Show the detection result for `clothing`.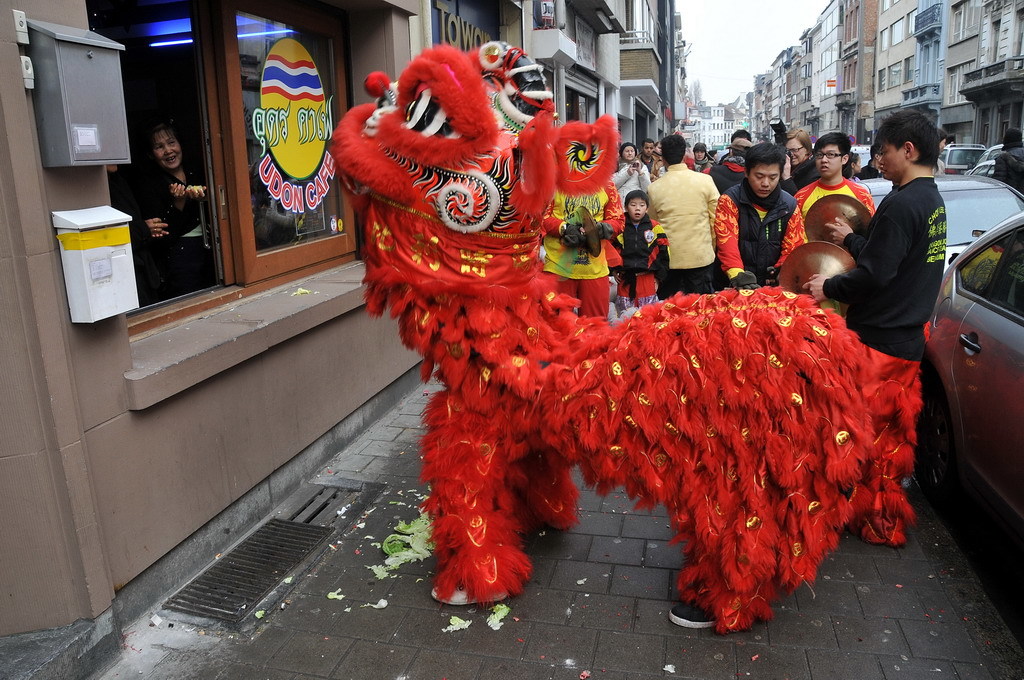
{"x1": 608, "y1": 159, "x2": 654, "y2": 202}.
